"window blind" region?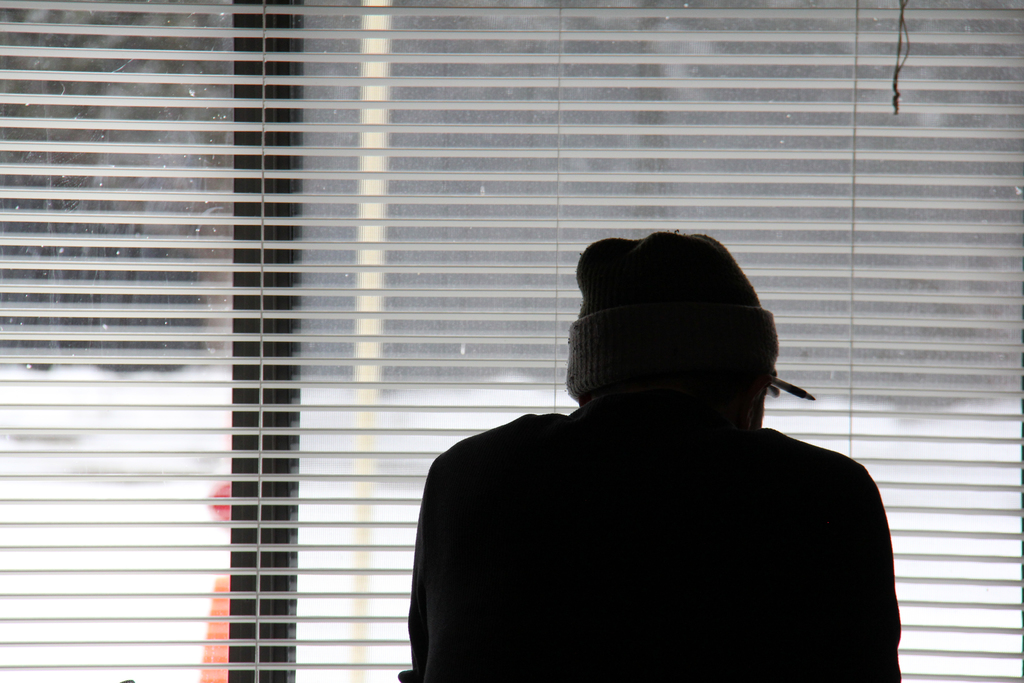
[0, 0, 1023, 682]
